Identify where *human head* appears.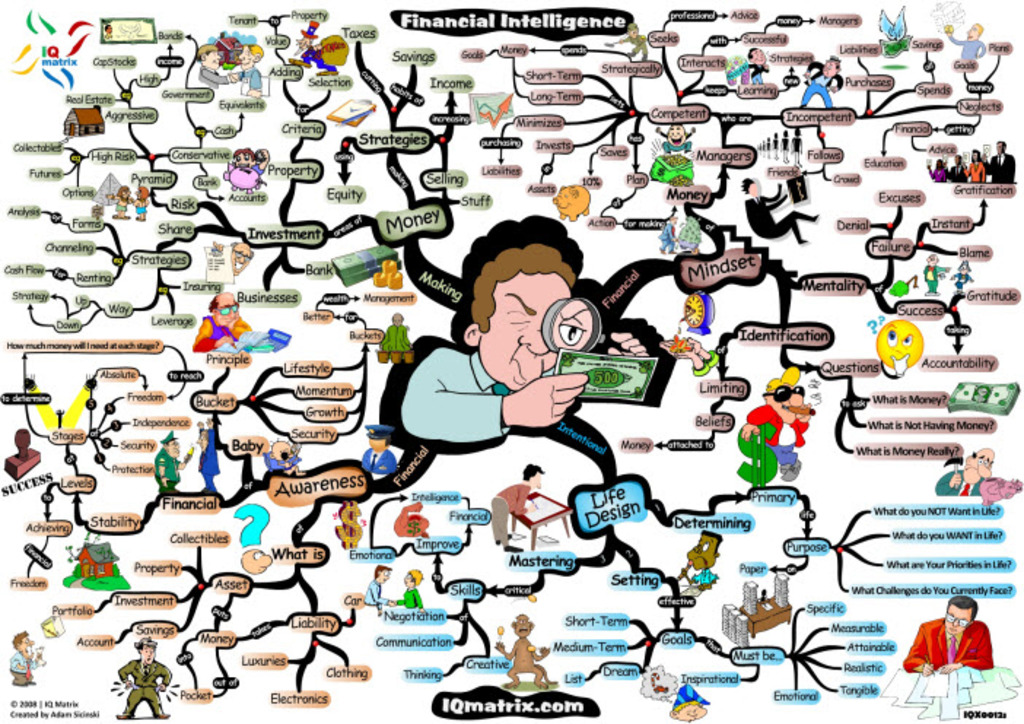
Appears at bbox=[212, 292, 239, 330].
